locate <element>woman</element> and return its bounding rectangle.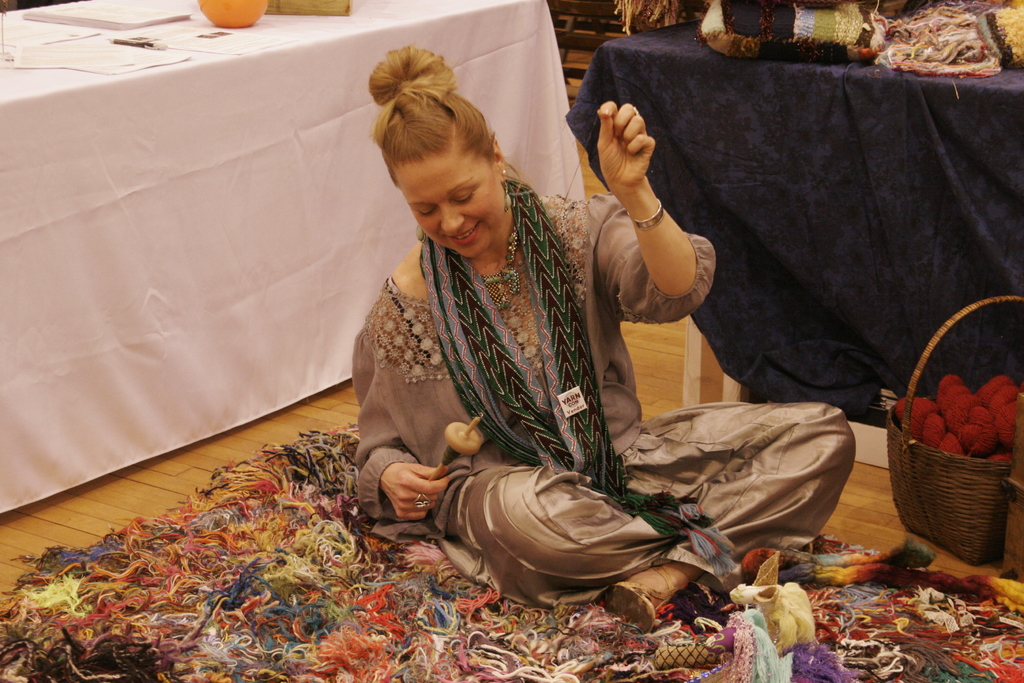
<bbox>369, 54, 761, 614</bbox>.
